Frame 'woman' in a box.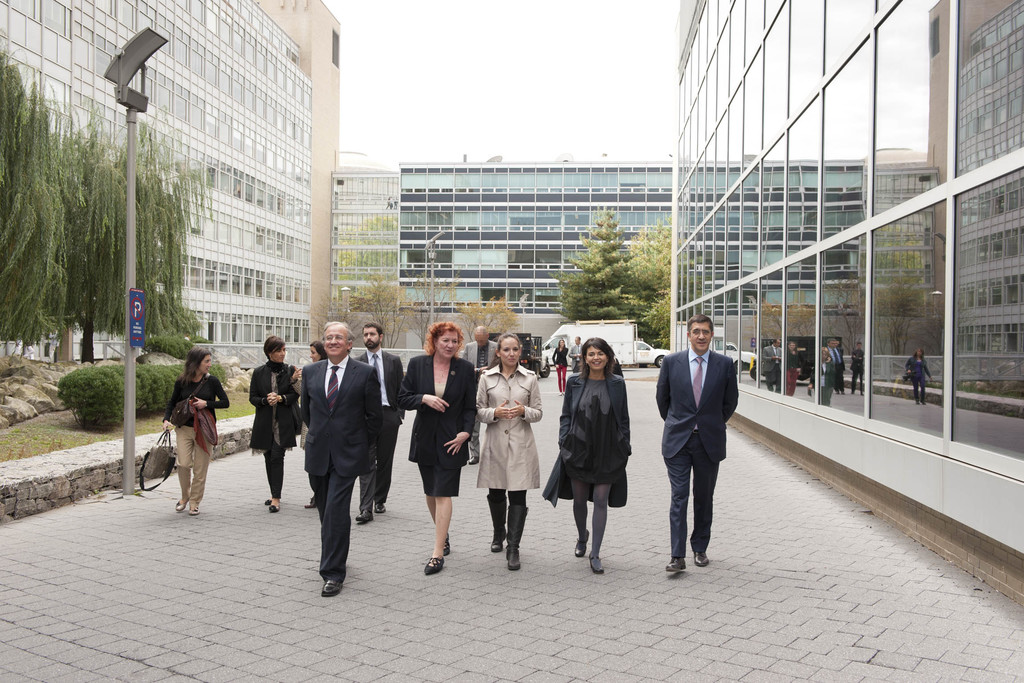
BBox(291, 339, 326, 508).
